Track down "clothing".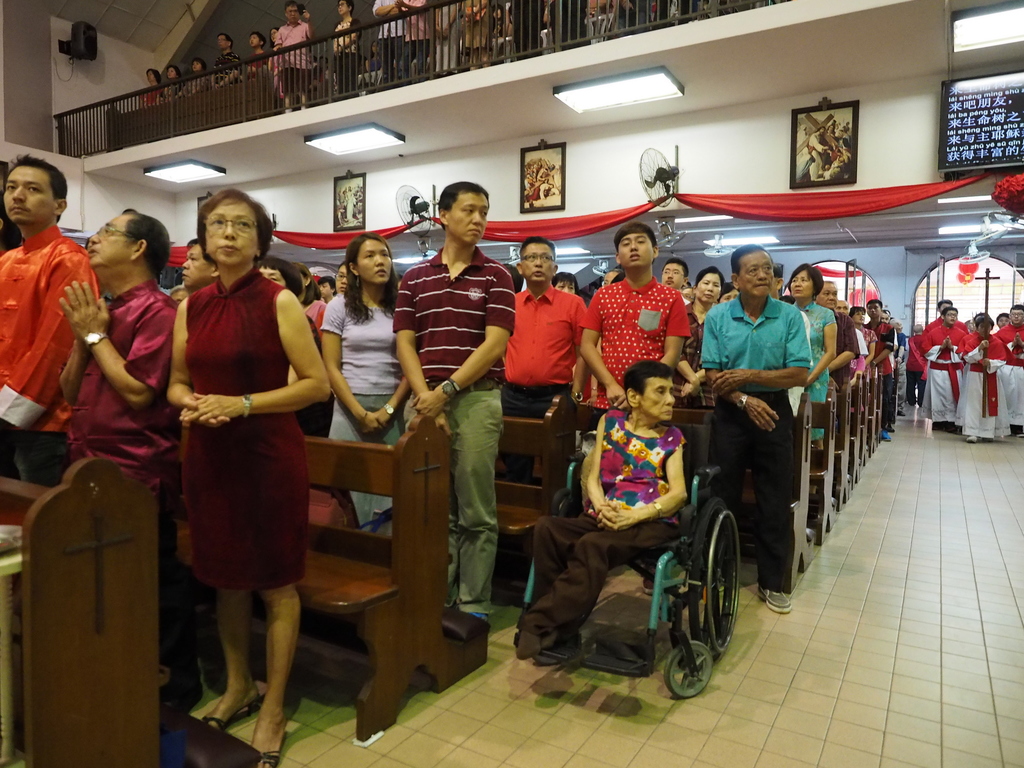
Tracked to left=252, top=53, right=266, bottom=72.
